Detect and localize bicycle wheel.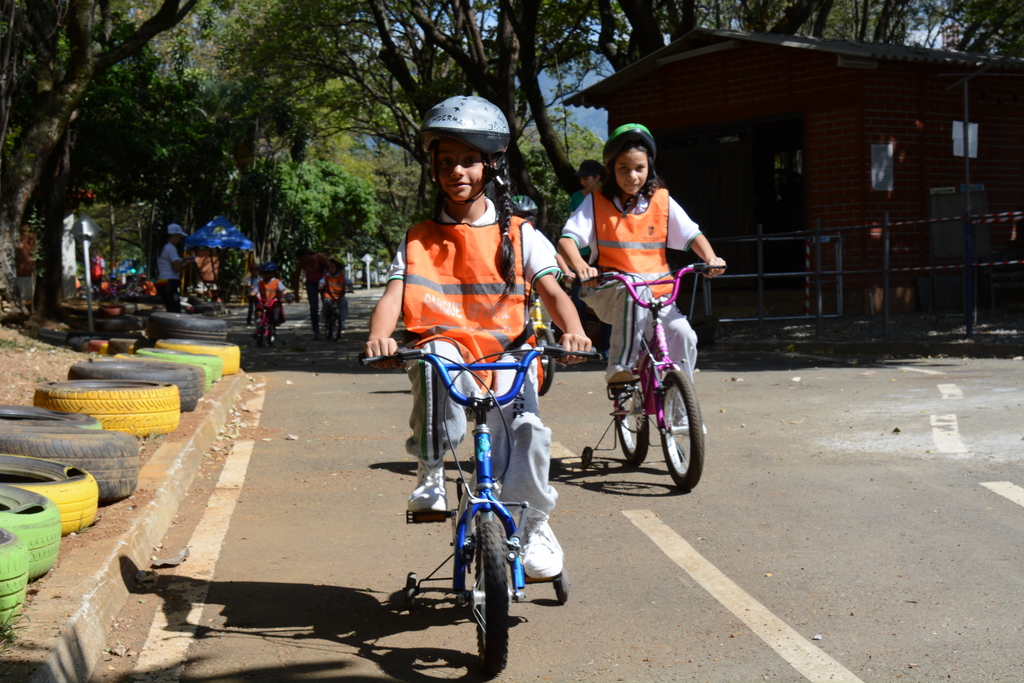
Localized at [x1=654, y1=374, x2=708, y2=498].
